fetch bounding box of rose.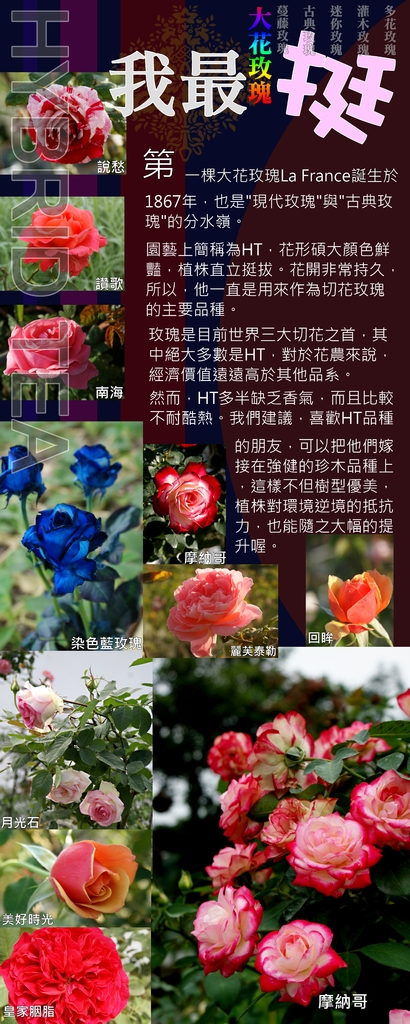
Bbox: BBox(0, 925, 127, 1023).
